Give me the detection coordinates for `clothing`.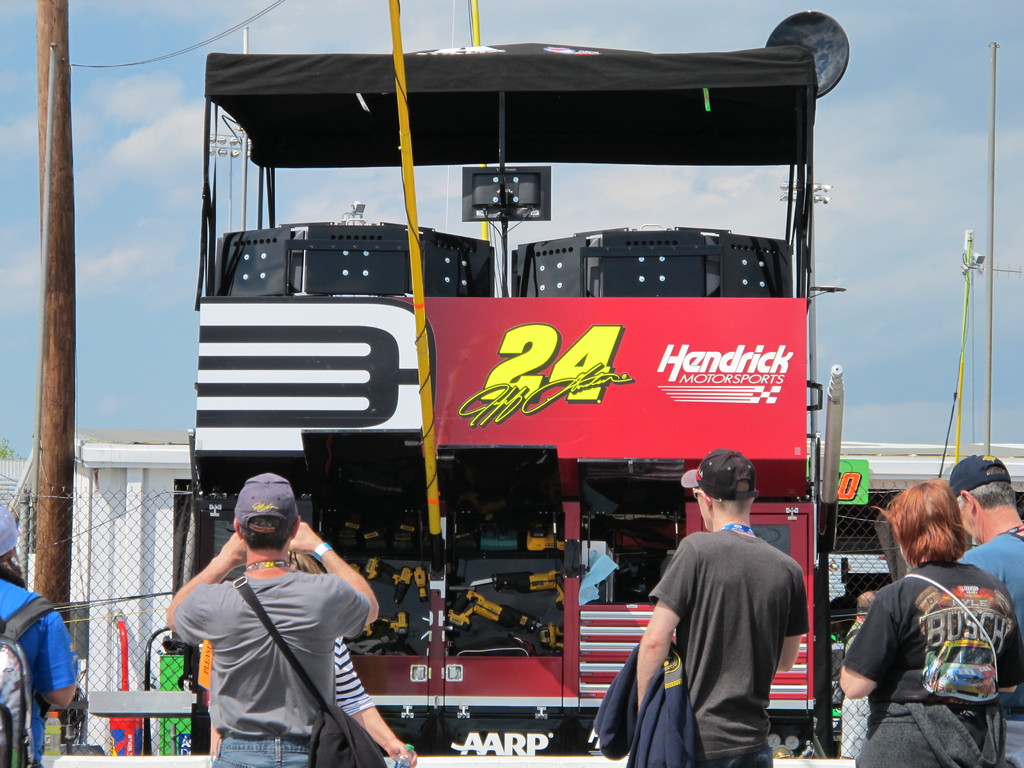
region(962, 527, 1023, 767).
